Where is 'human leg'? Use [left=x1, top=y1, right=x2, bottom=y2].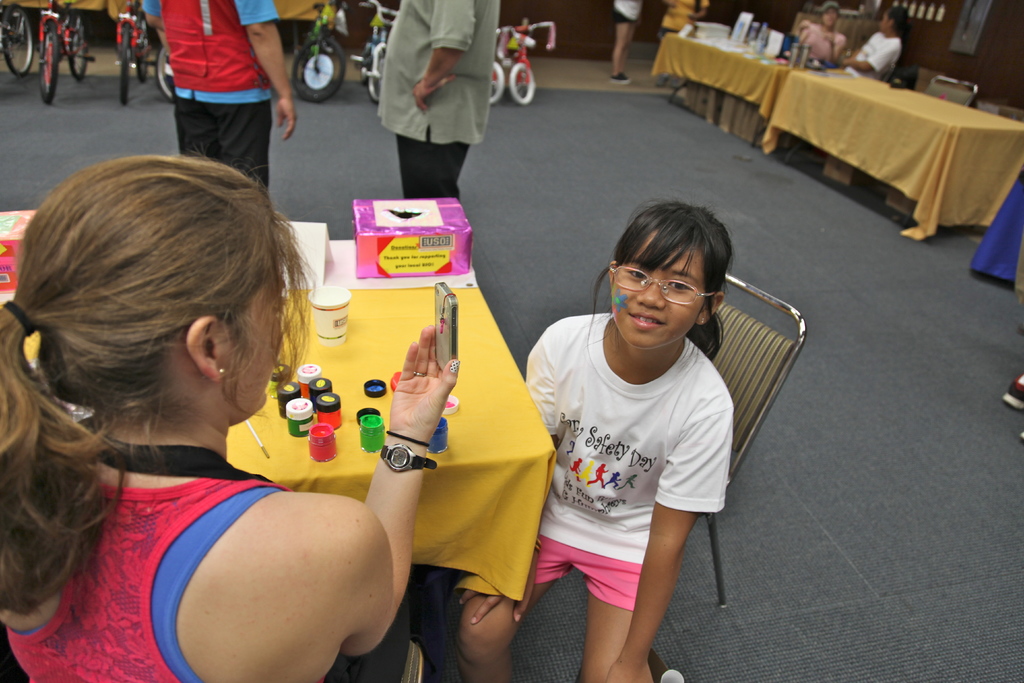
[left=170, top=92, right=215, bottom=157].
